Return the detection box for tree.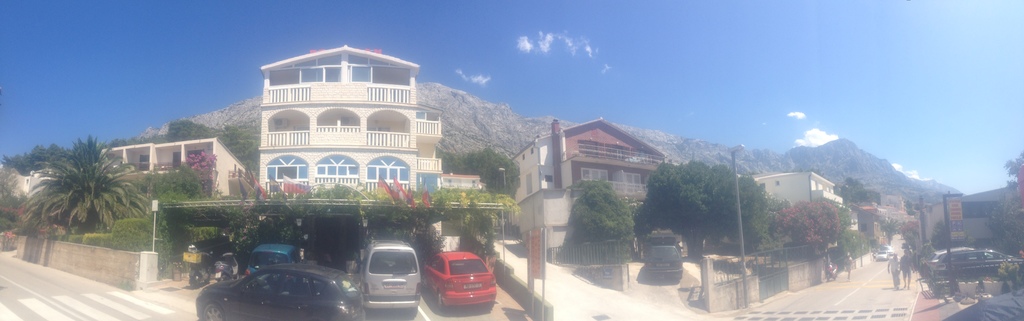
locate(19, 125, 144, 243).
